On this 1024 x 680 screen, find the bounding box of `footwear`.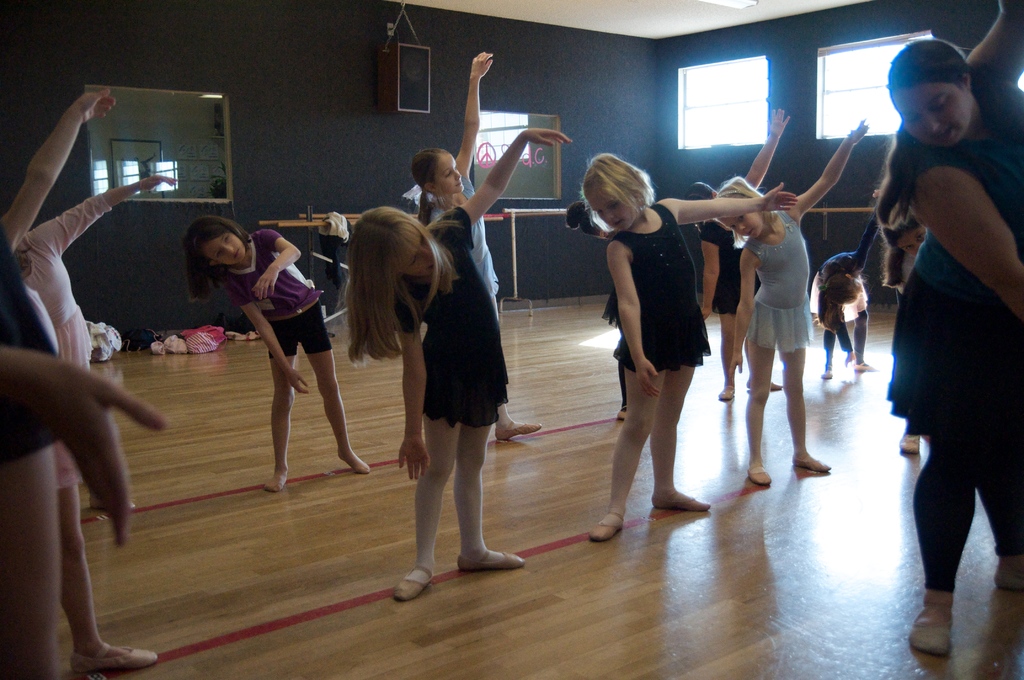
Bounding box: bbox=(819, 364, 838, 383).
